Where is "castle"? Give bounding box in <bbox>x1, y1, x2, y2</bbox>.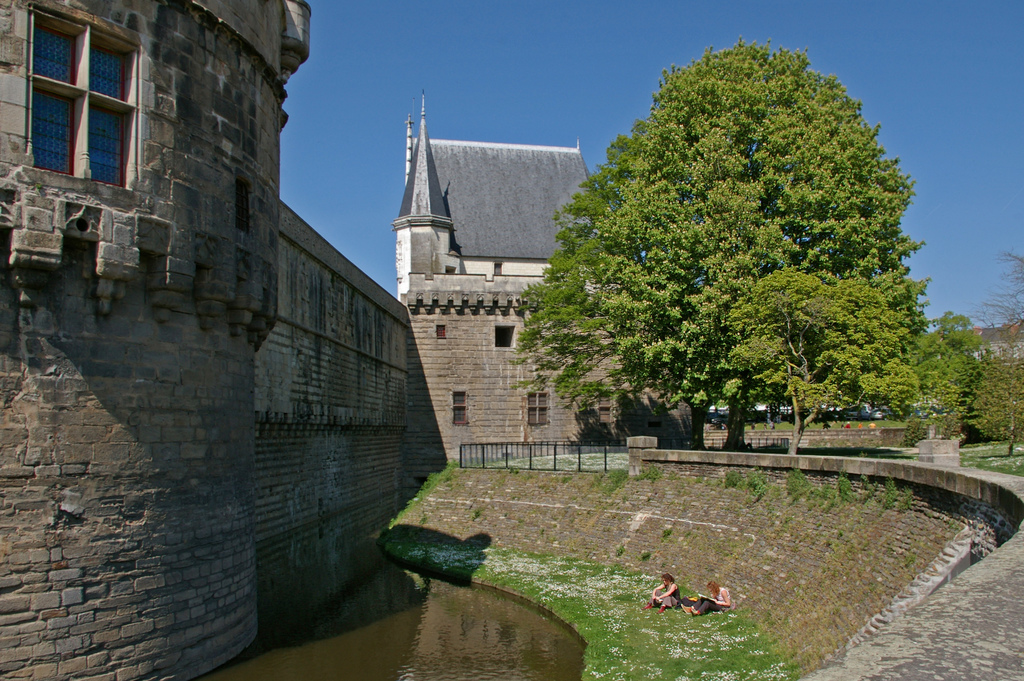
<bbox>0, 0, 410, 680</bbox>.
